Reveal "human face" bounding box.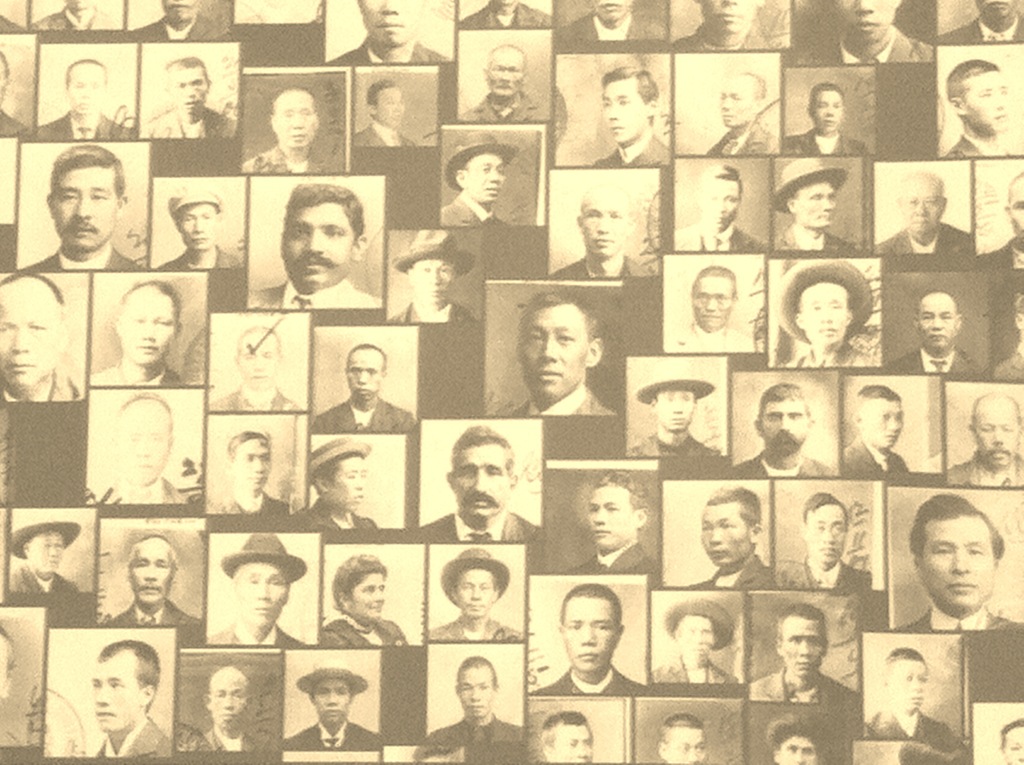
Revealed: [left=758, top=398, right=806, bottom=451].
